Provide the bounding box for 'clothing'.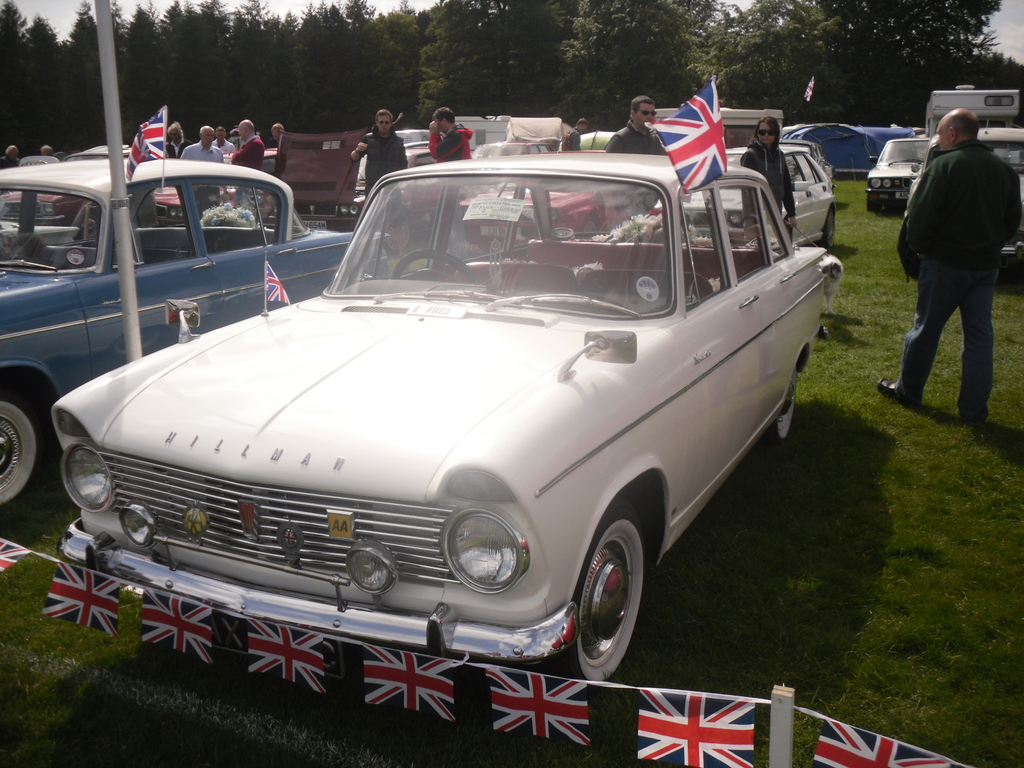
locate(352, 134, 408, 193).
